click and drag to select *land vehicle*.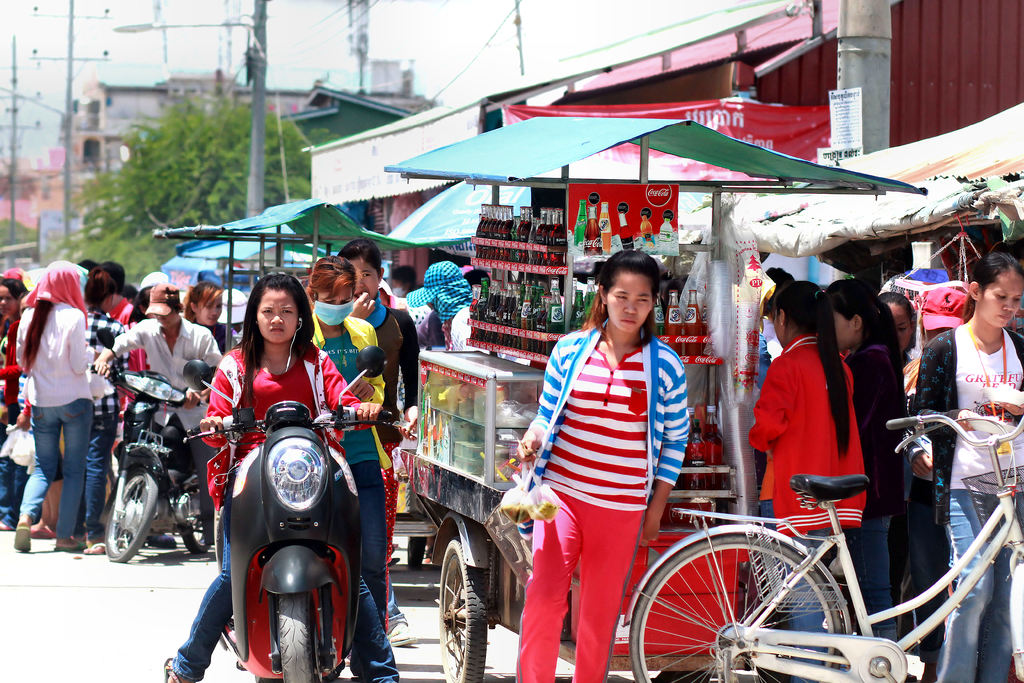
Selection: (x1=621, y1=413, x2=1023, y2=682).
